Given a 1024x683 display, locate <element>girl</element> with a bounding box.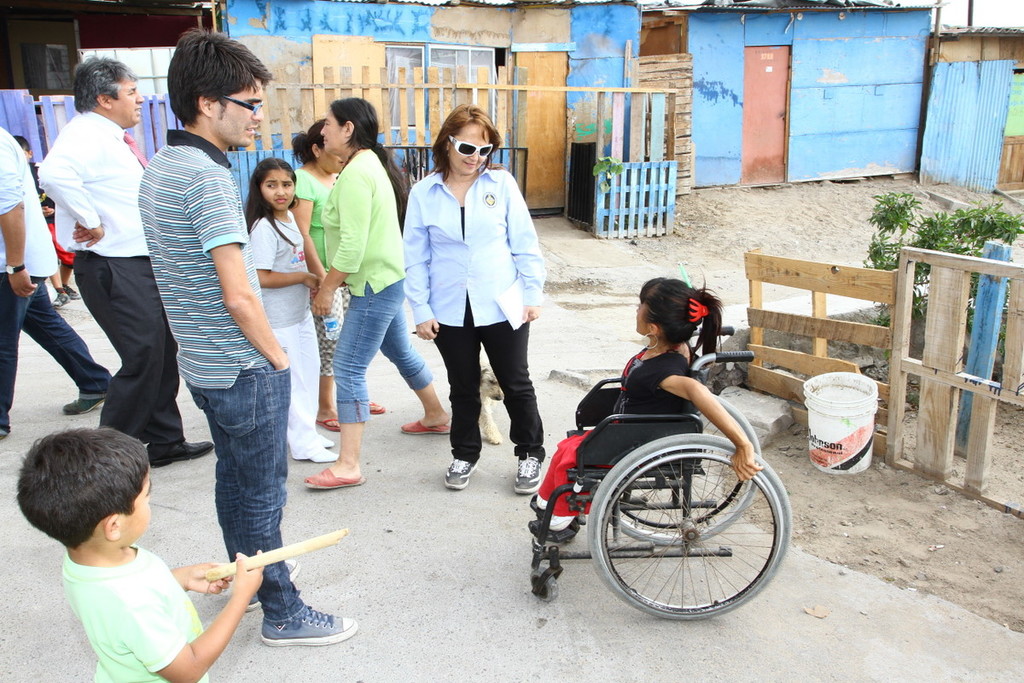
Located: l=241, t=161, r=335, b=461.
